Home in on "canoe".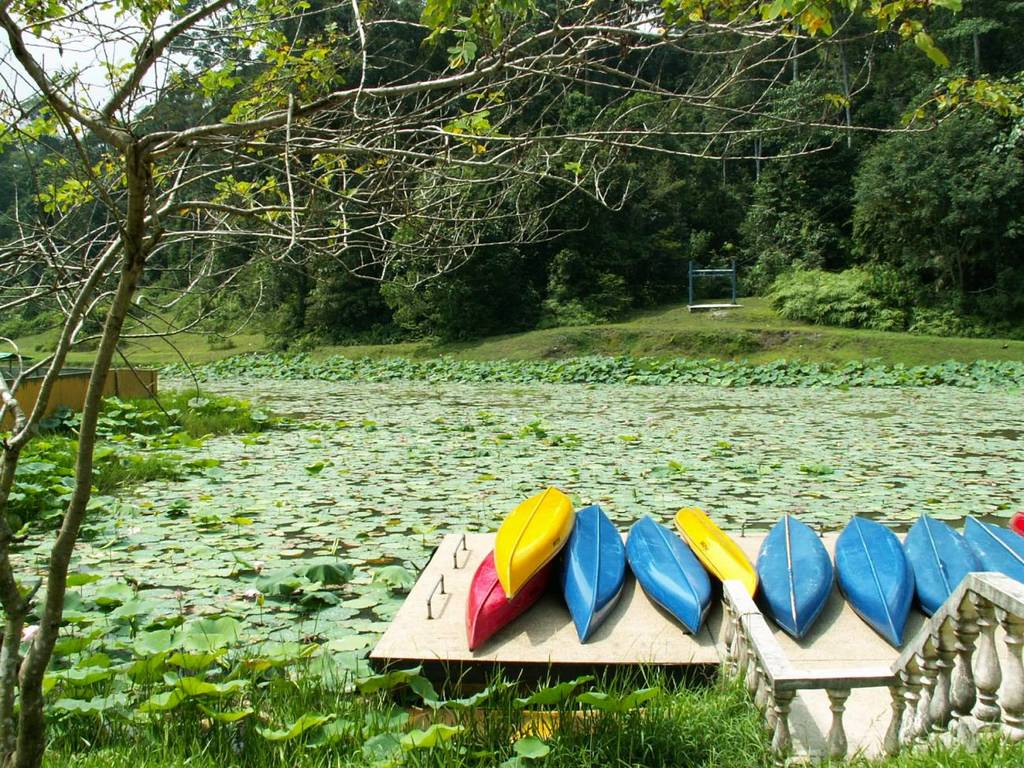
Homed in at [672, 505, 757, 603].
